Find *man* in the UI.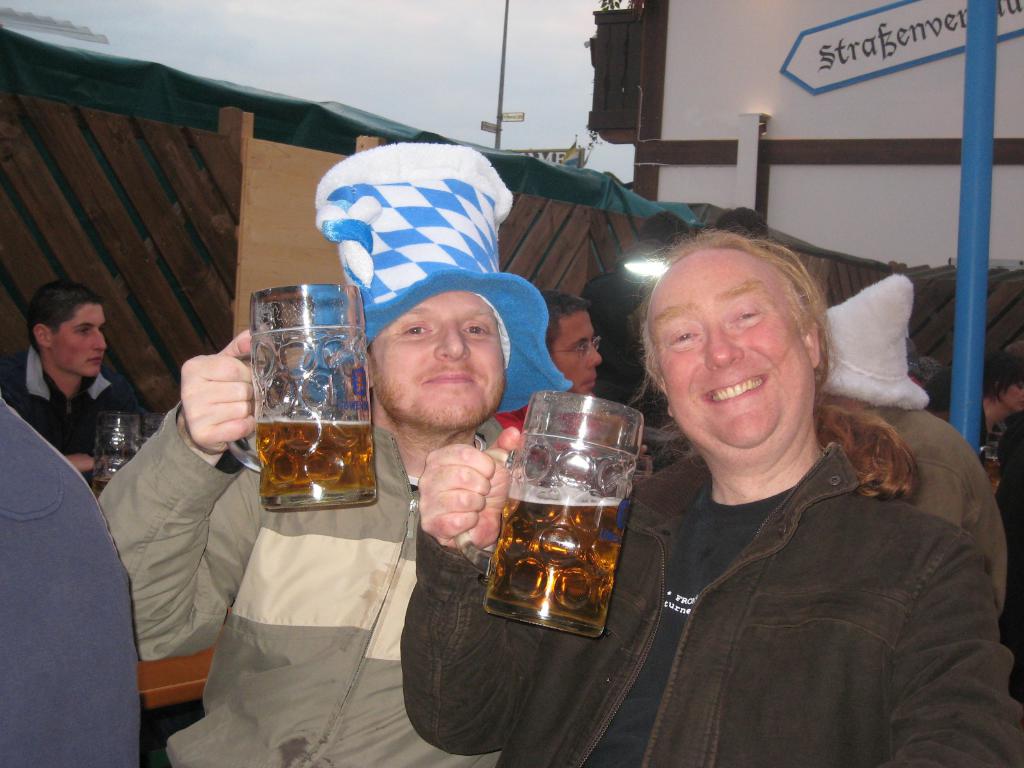
UI element at [98, 144, 569, 767].
